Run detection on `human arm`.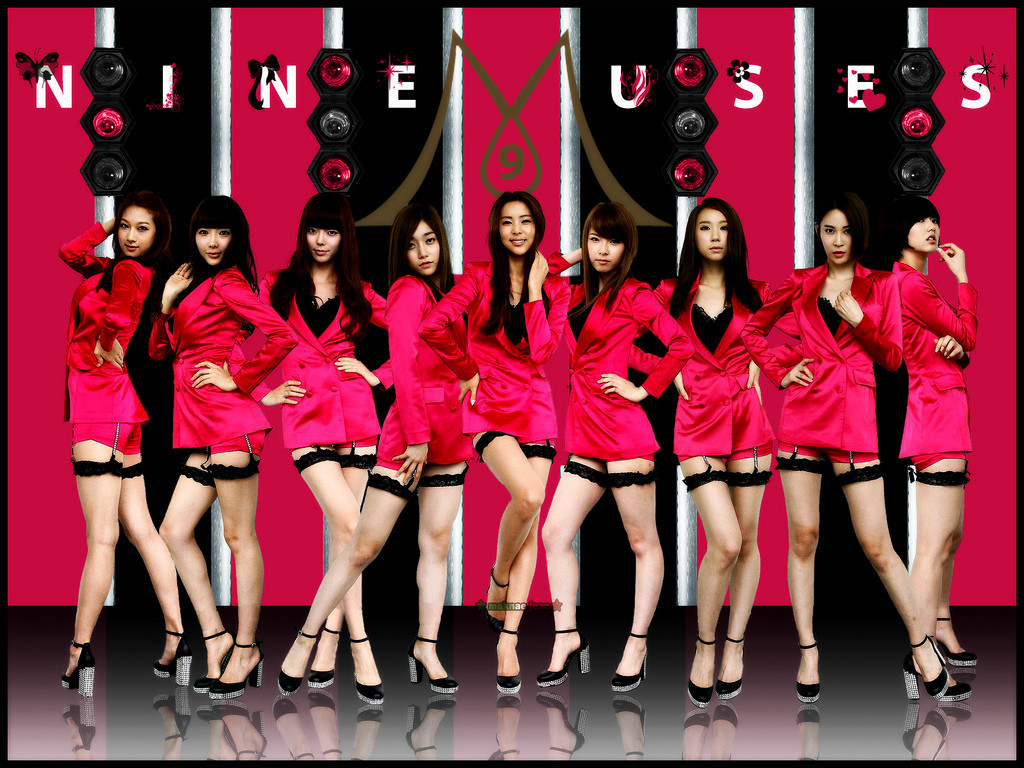
Result: <bbox>931, 335, 972, 370</bbox>.
